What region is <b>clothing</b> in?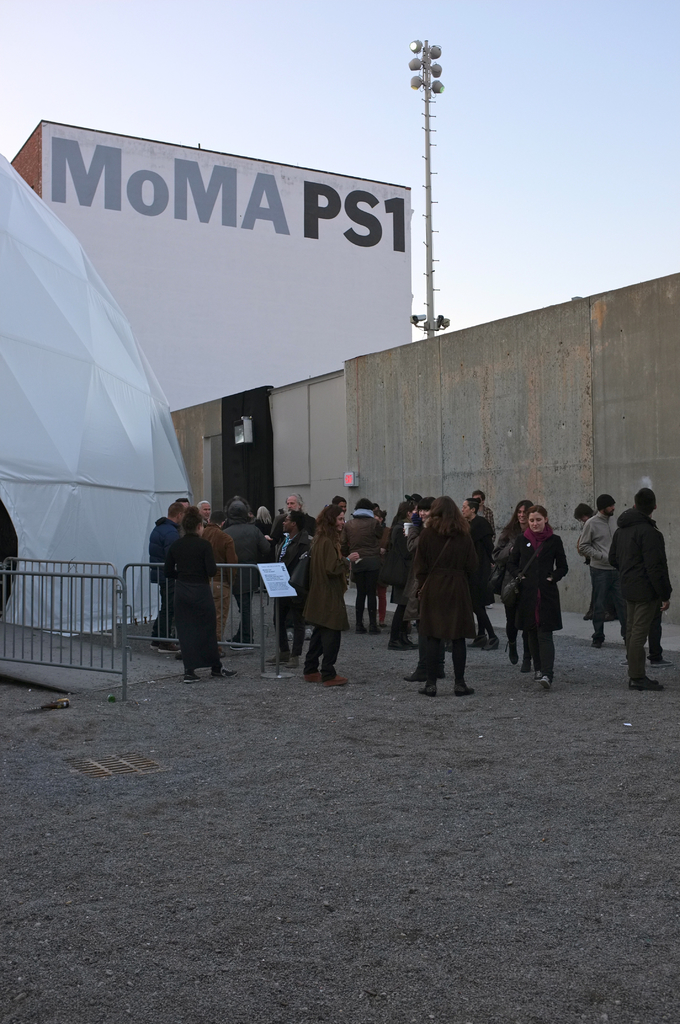
[x1=571, y1=516, x2=618, y2=620].
